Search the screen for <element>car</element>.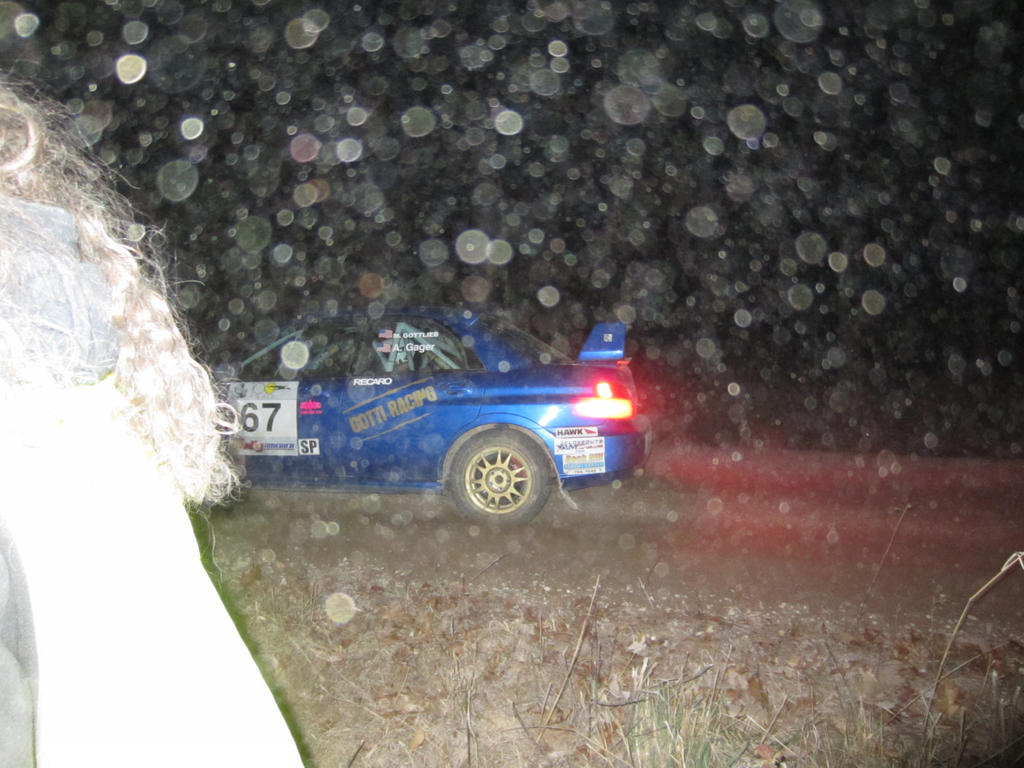
Found at detection(203, 297, 654, 528).
